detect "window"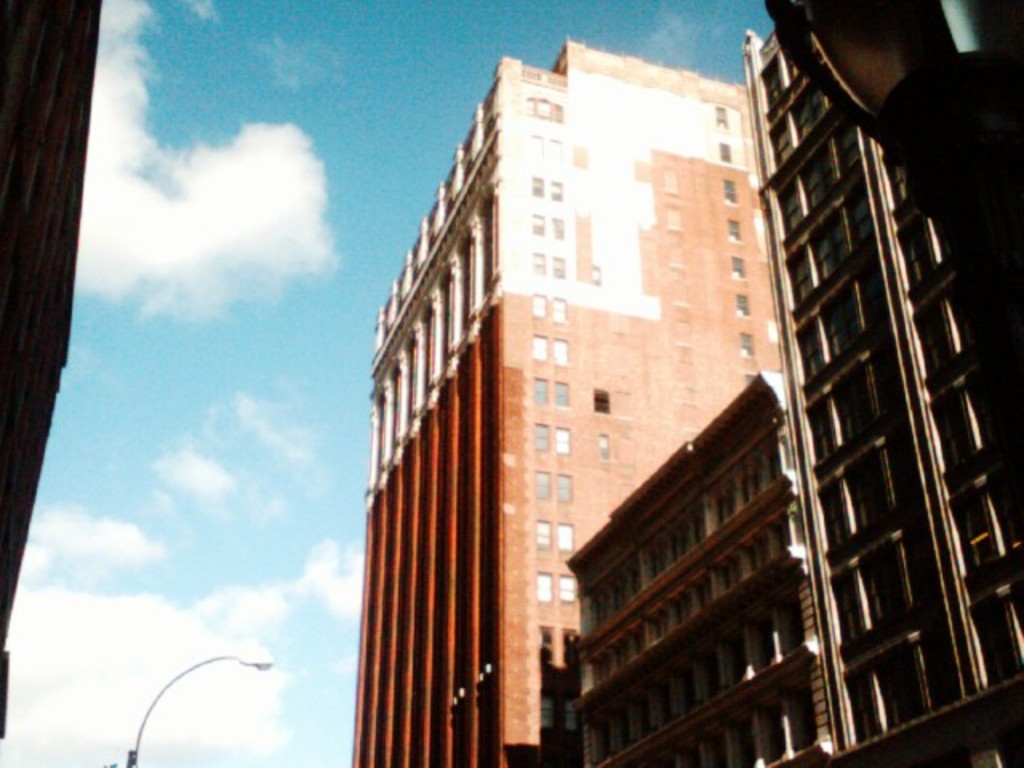
bbox(538, 629, 554, 674)
